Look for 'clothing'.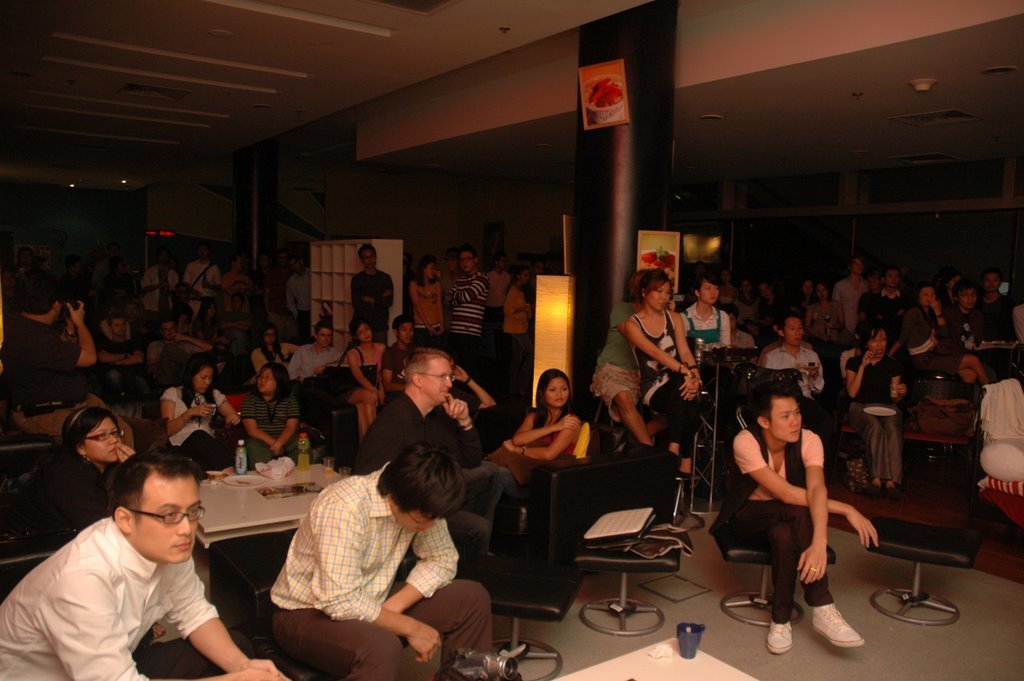
Found: (631,305,694,457).
